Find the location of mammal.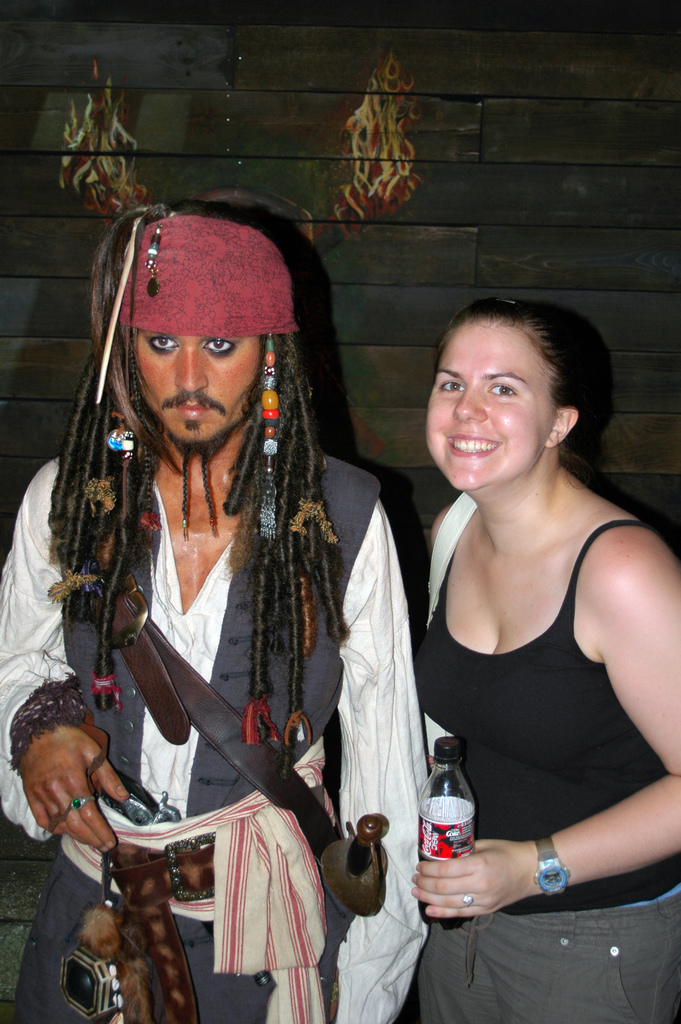
Location: [392, 298, 680, 1023].
